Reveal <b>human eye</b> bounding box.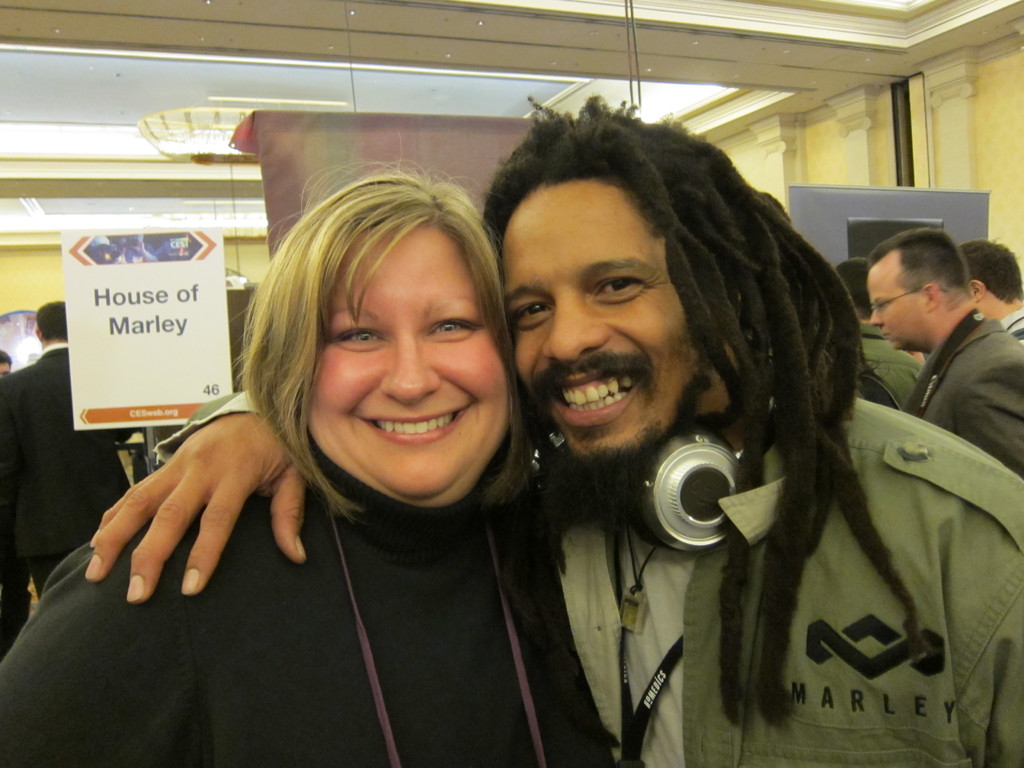
Revealed: BBox(593, 273, 649, 304).
